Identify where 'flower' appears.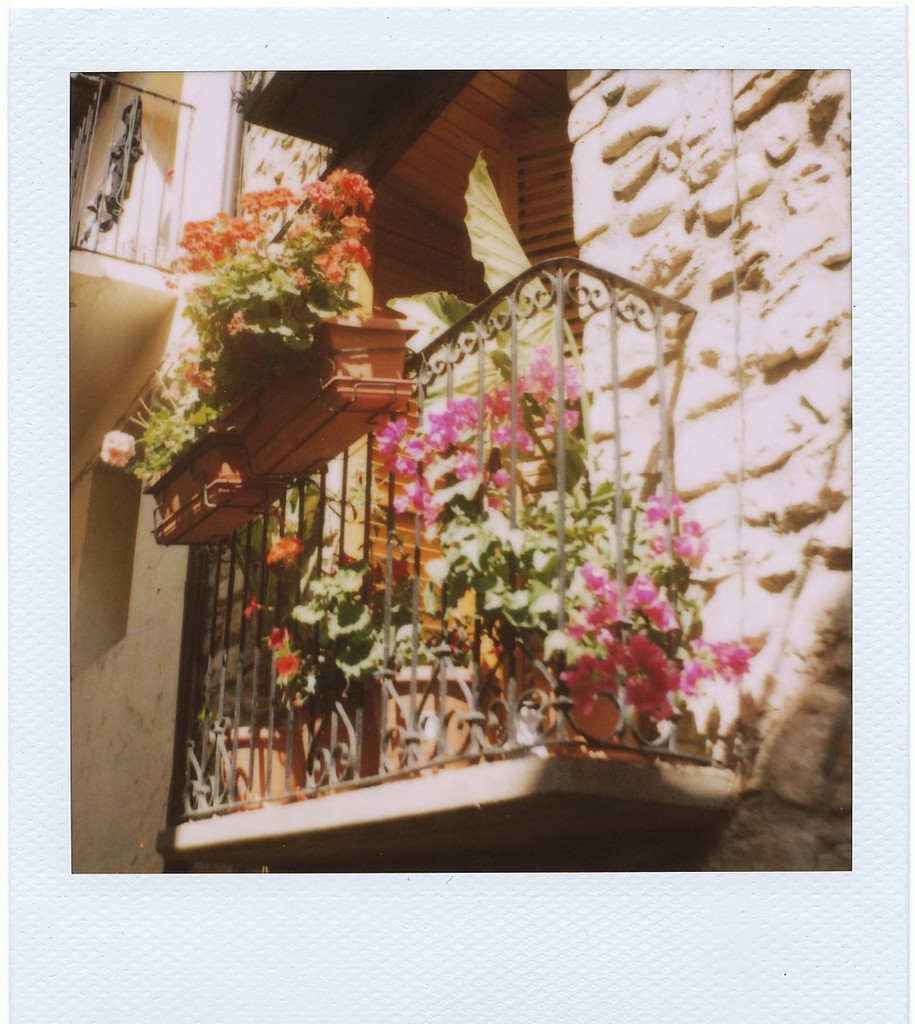
Appears at rect(96, 431, 133, 463).
